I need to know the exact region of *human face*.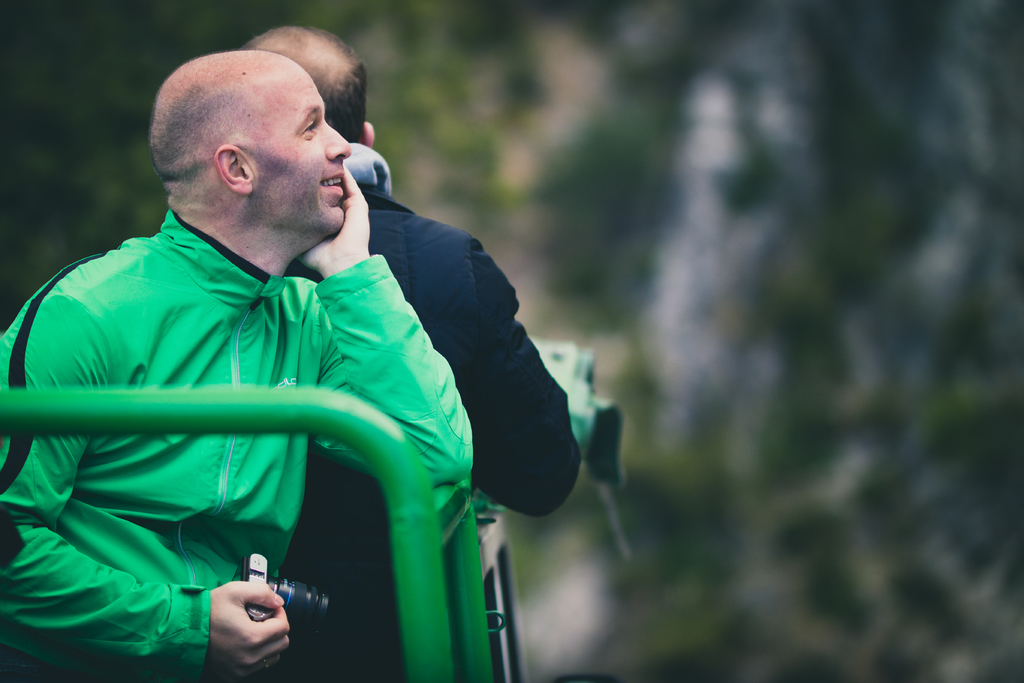
Region: Rect(241, 61, 354, 236).
